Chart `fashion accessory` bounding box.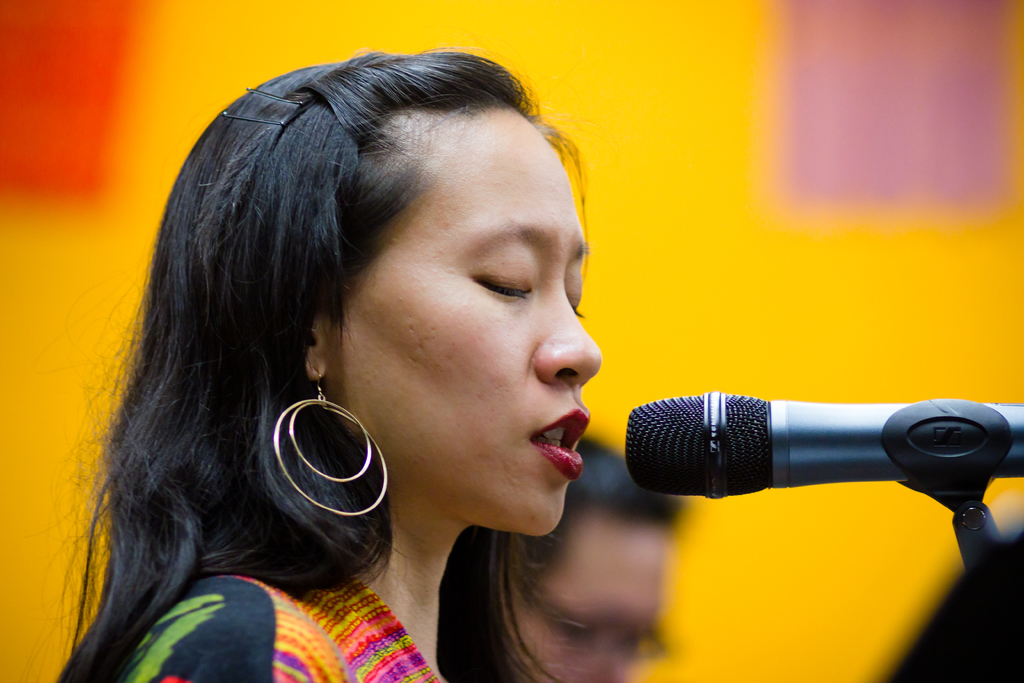
Charted: {"x1": 273, "y1": 367, "x2": 388, "y2": 517}.
